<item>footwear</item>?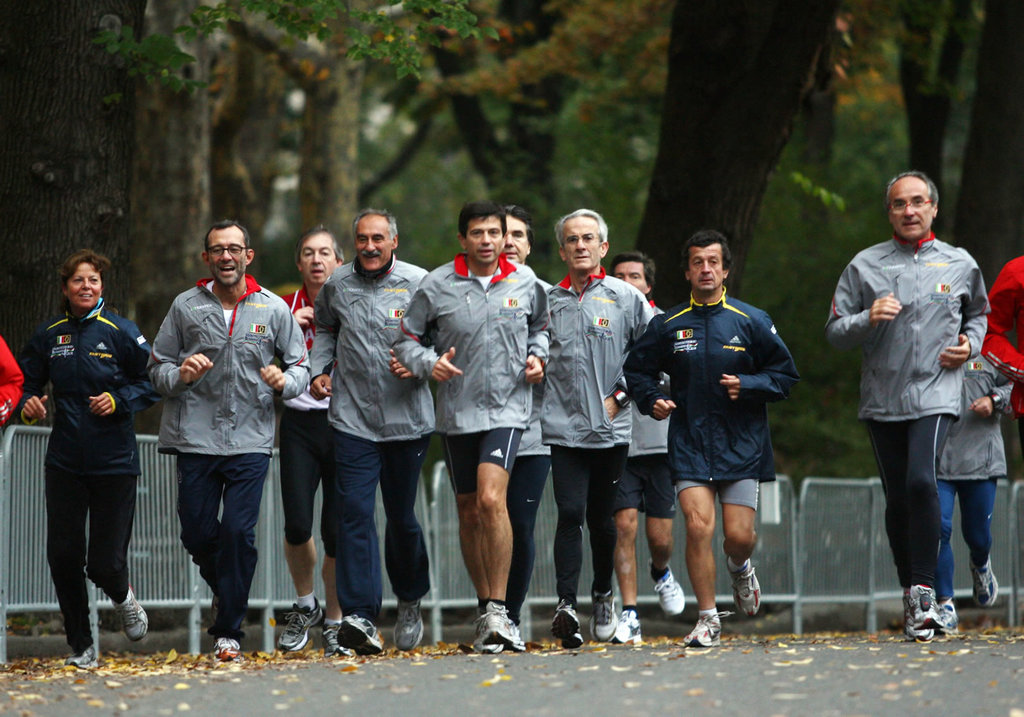
(left=907, top=584, right=942, bottom=643)
